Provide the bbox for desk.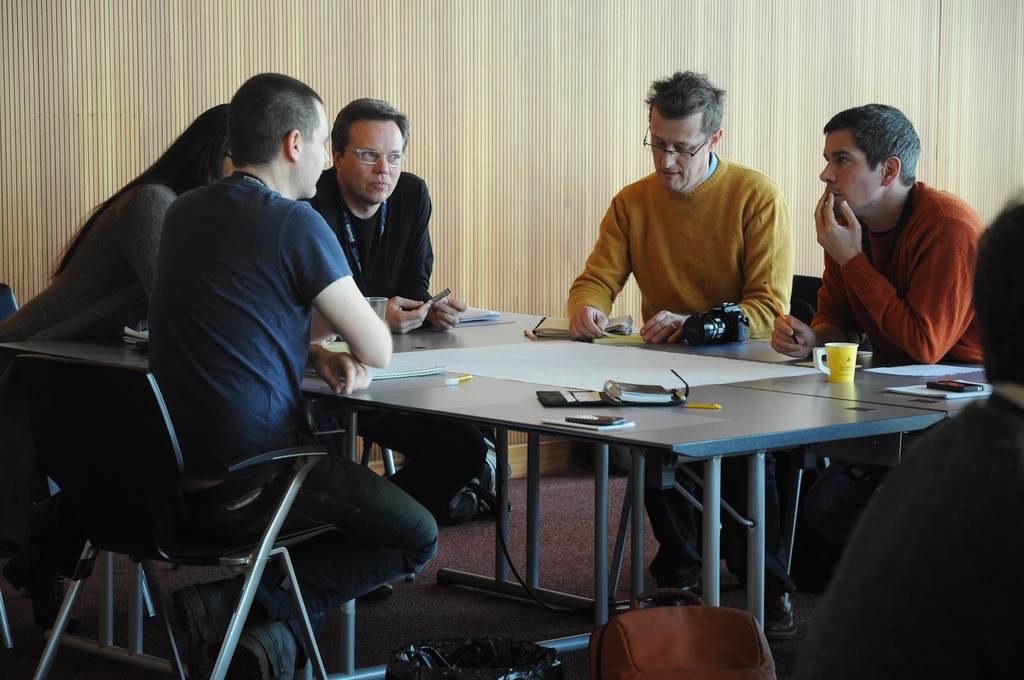
<region>315, 306, 983, 637</region>.
